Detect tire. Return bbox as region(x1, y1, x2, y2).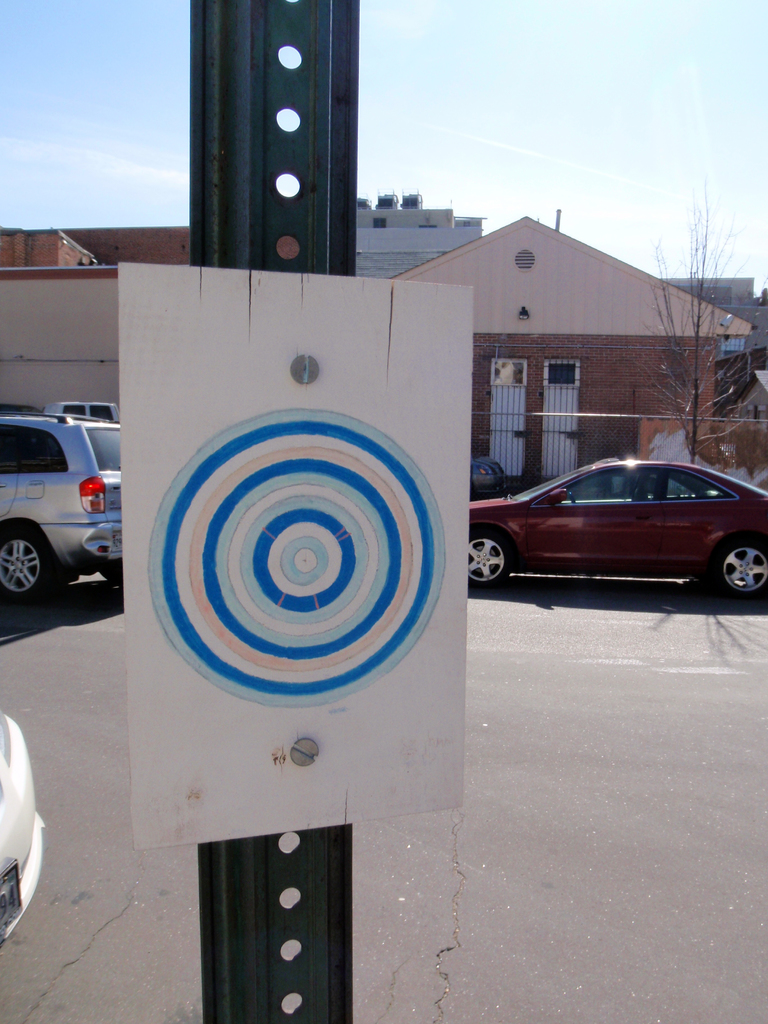
region(0, 527, 52, 601).
